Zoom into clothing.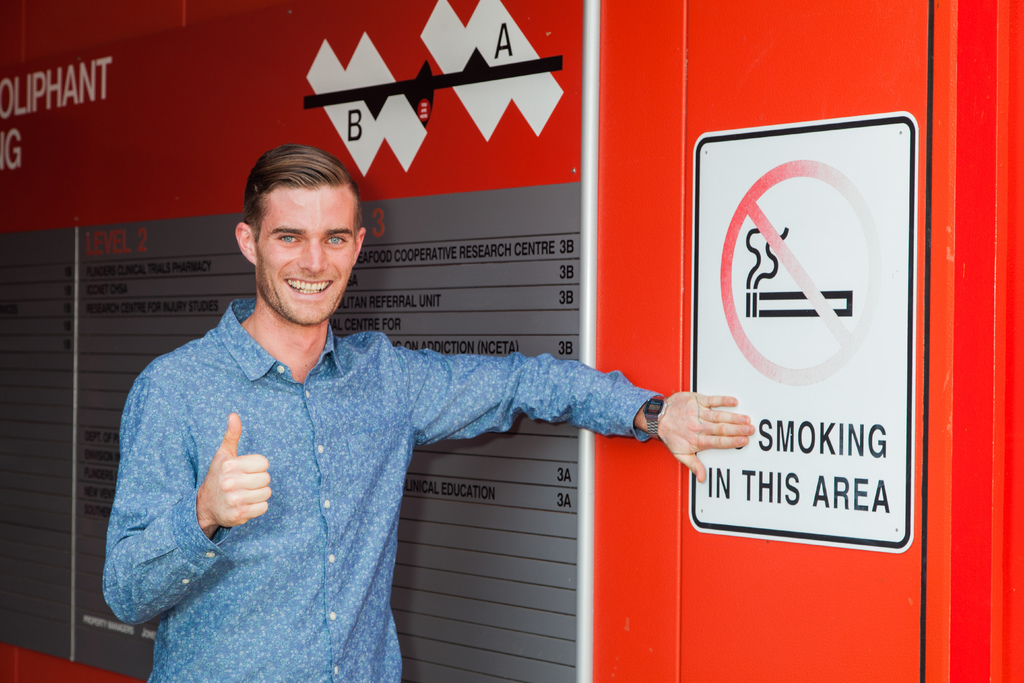
Zoom target: crop(100, 290, 663, 682).
